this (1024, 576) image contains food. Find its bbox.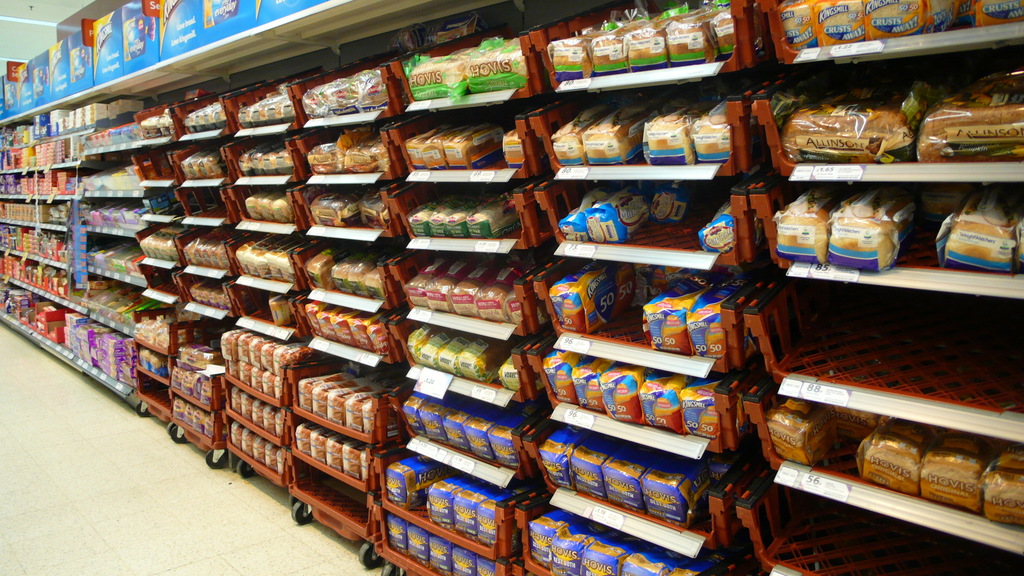
bbox=(835, 406, 883, 440).
